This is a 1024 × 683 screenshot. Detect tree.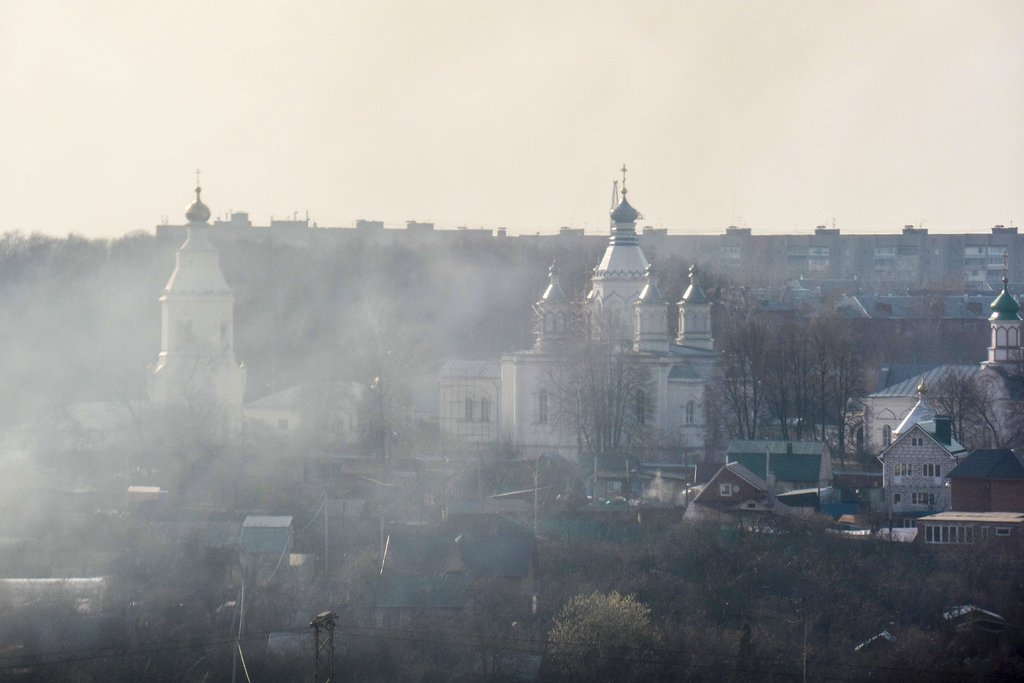
(530,587,683,682).
